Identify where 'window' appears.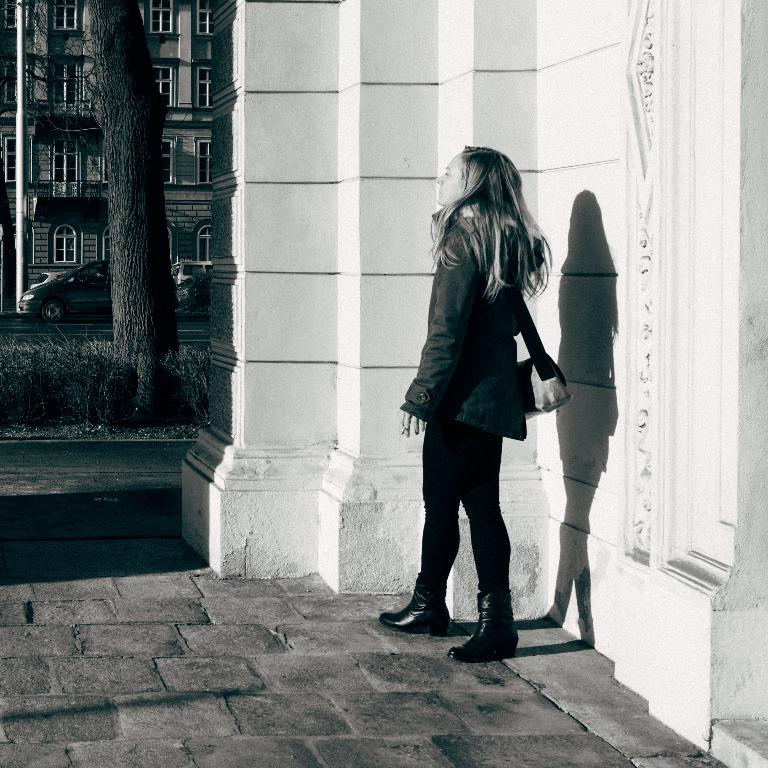
Appears at x1=163, y1=140, x2=171, y2=184.
